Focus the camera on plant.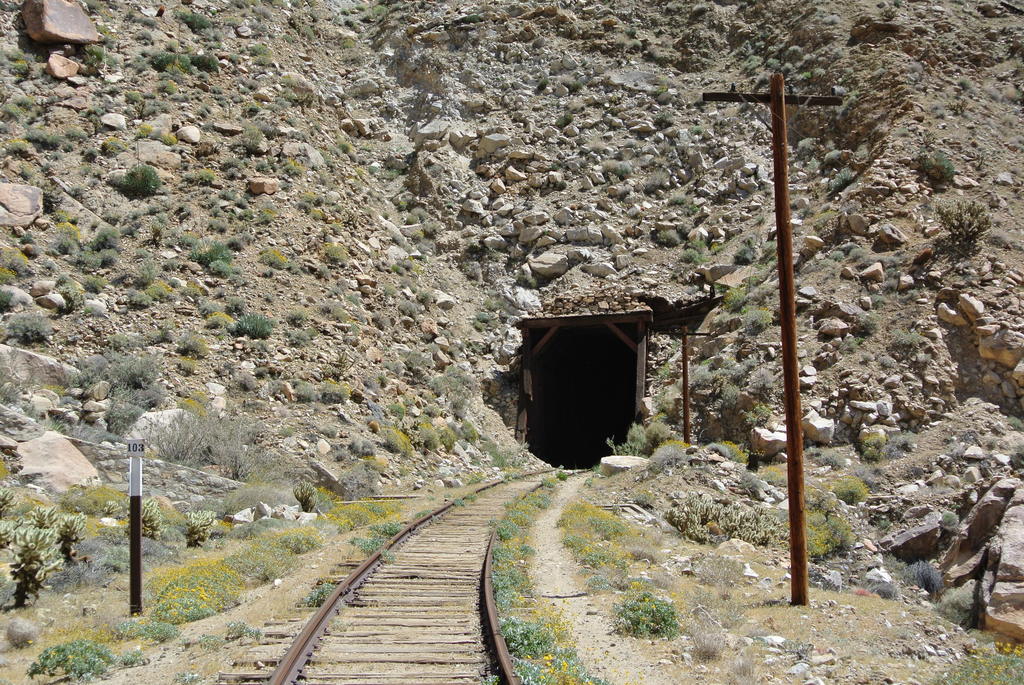
Focus region: [643, 169, 668, 193].
